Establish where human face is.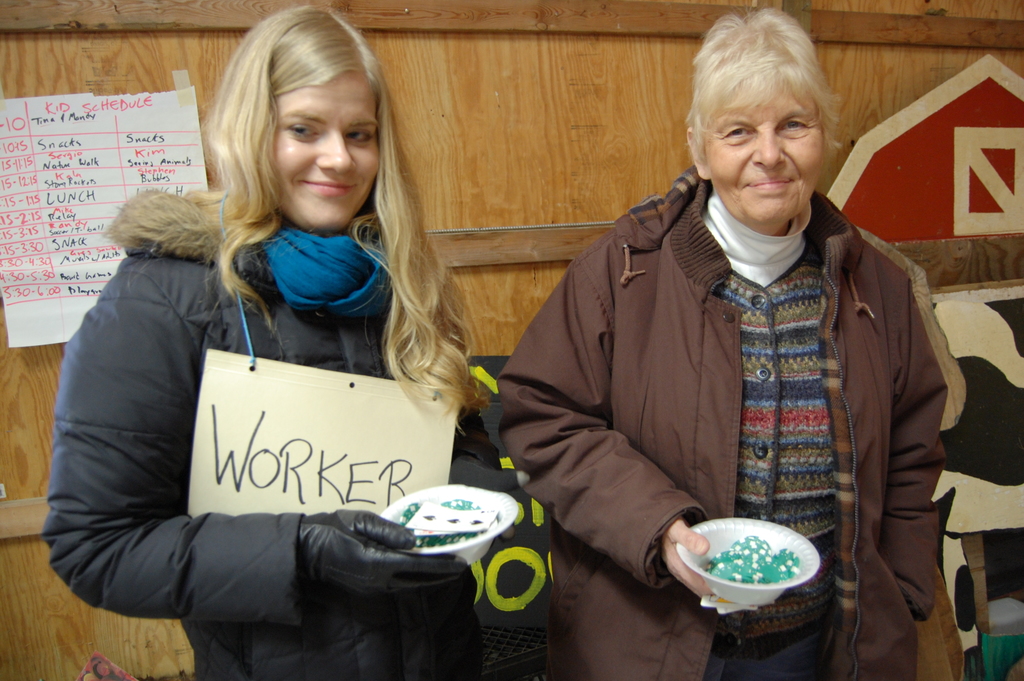
Established at [left=708, top=88, right=821, bottom=220].
